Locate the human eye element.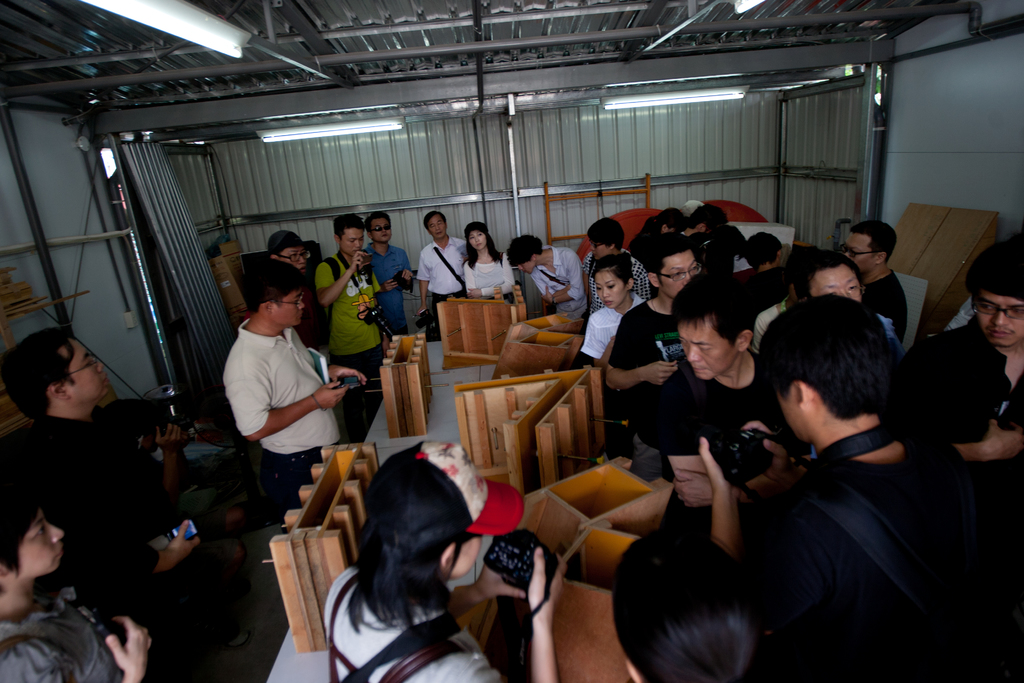
Element bbox: (438, 220, 444, 225).
